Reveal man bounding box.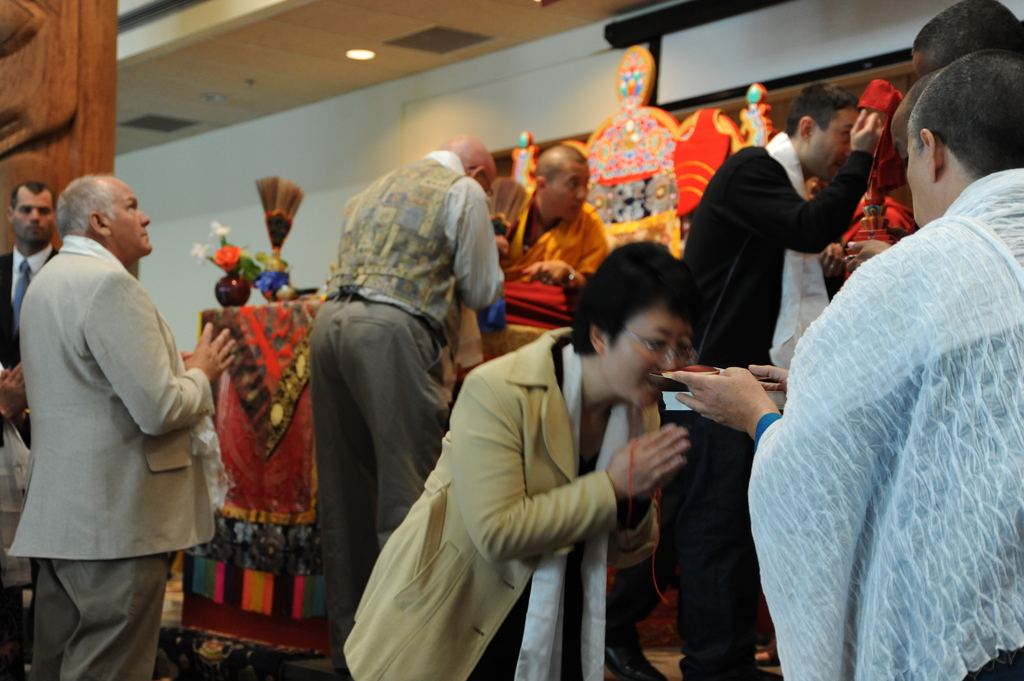
Revealed: select_region(8, 143, 225, 665).
